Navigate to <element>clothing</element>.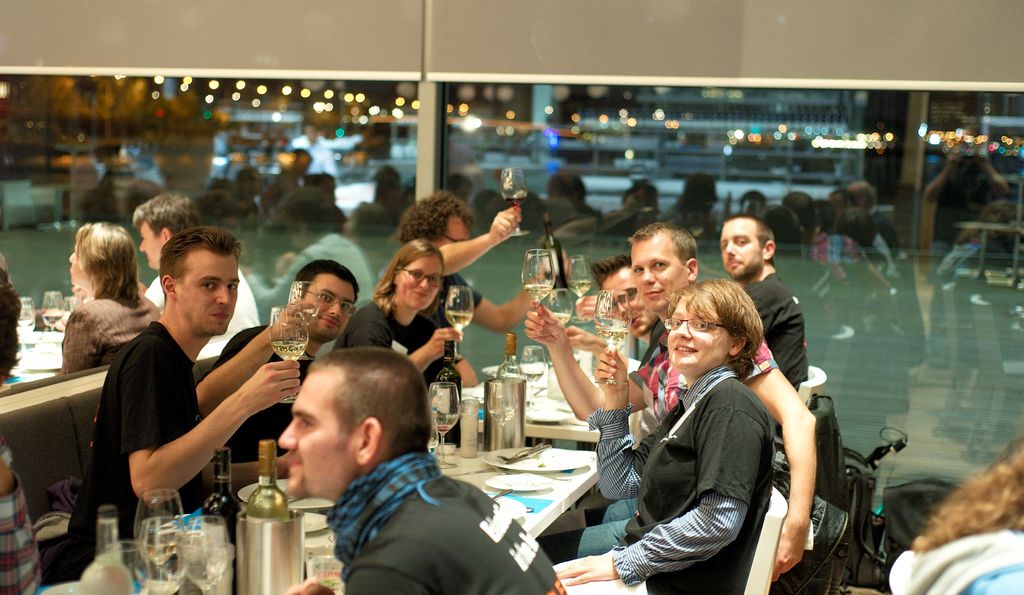
Navigation target: <bbox>143, 265, 264, 358</bbox>.
